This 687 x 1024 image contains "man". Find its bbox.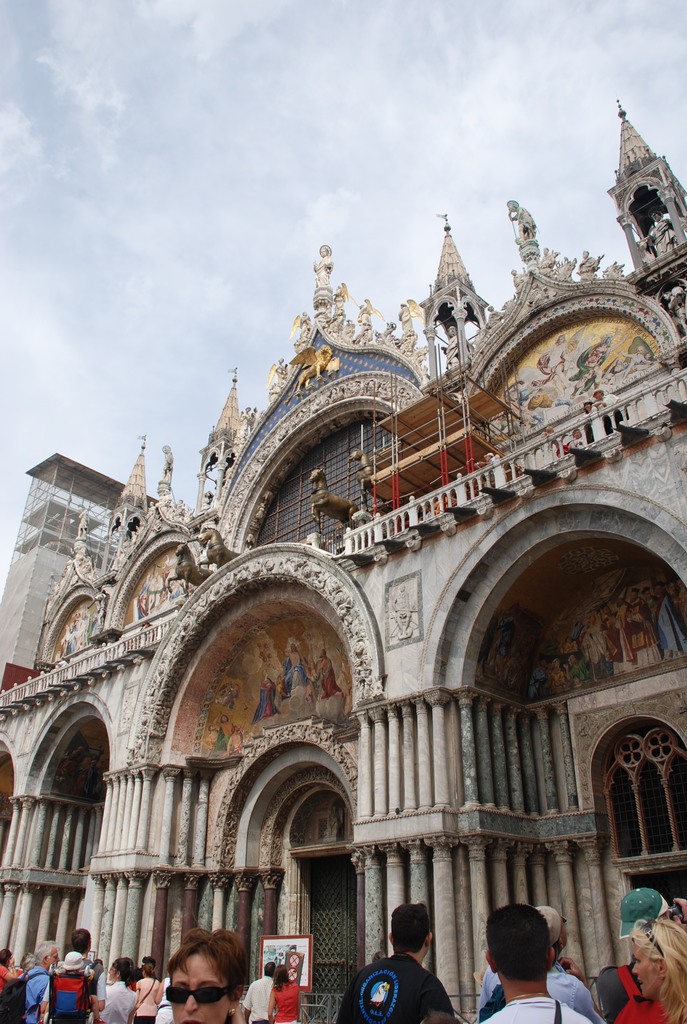
242:957:280:1023.
